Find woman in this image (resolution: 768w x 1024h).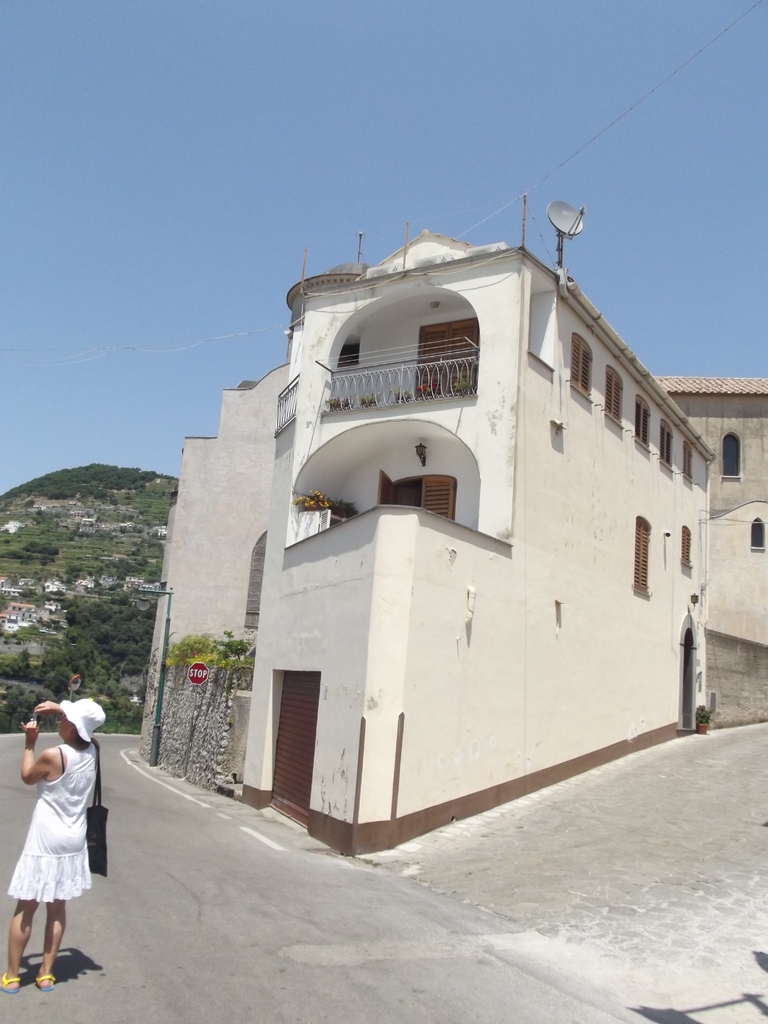
x1=10, y1=684, x2=101, y2=980.
